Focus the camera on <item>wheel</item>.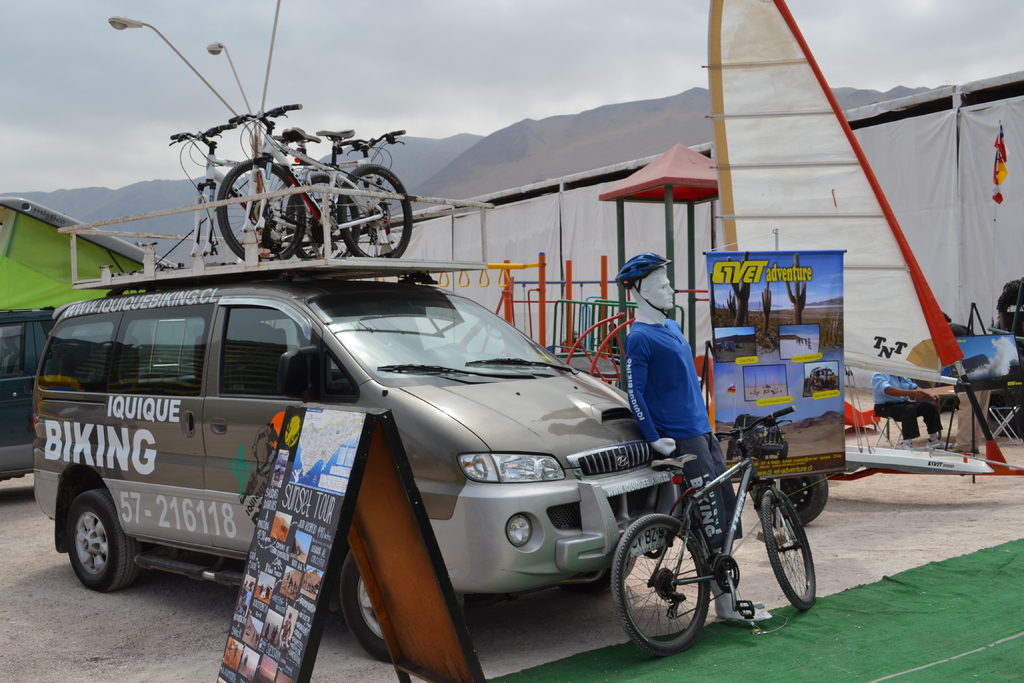
Focus region: (340,552,396,661).
